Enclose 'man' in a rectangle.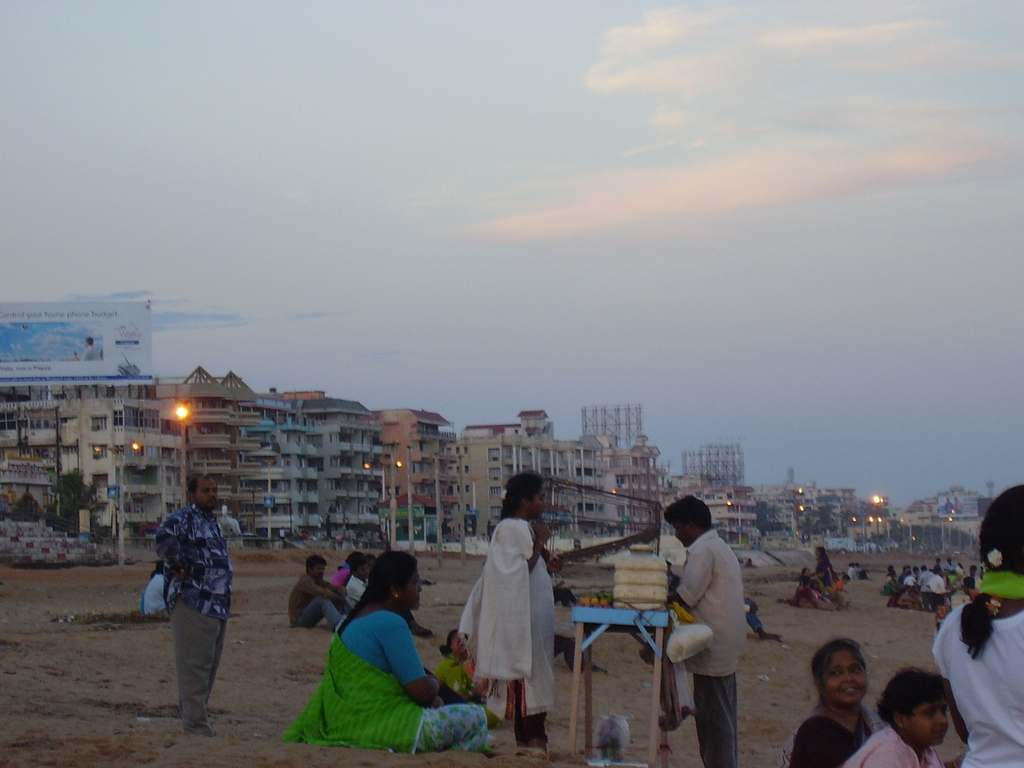
[341,559,372,616].
